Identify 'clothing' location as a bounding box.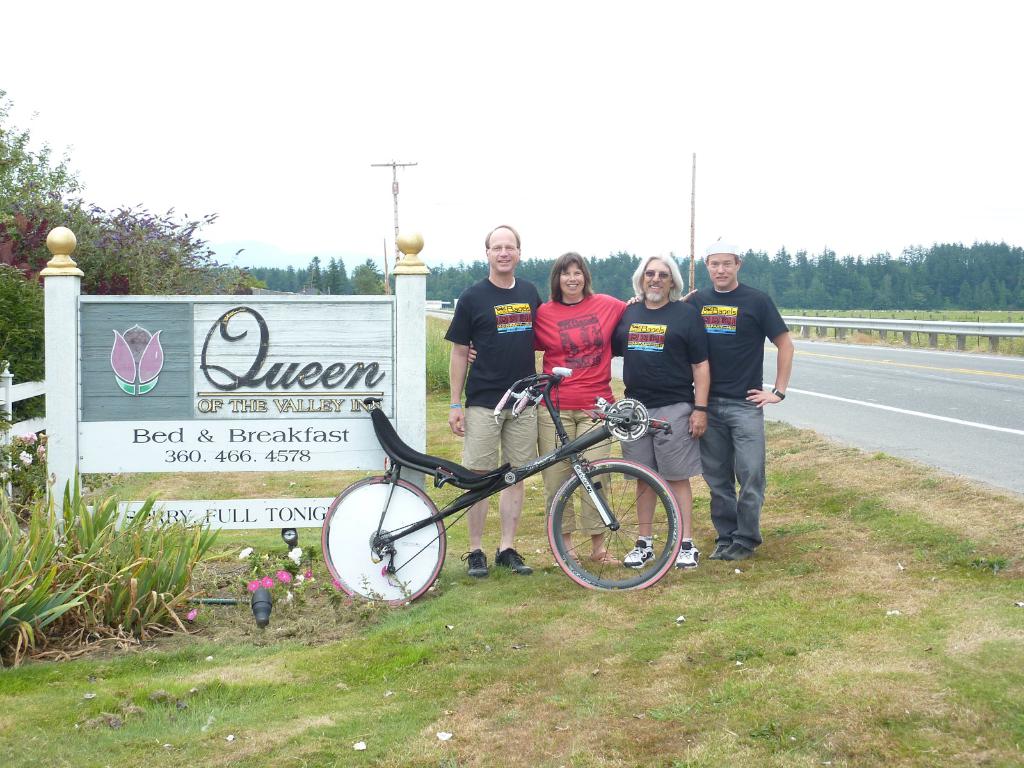
{"left": 534, "top": 298, "right": 623, "bottom": 532}.
